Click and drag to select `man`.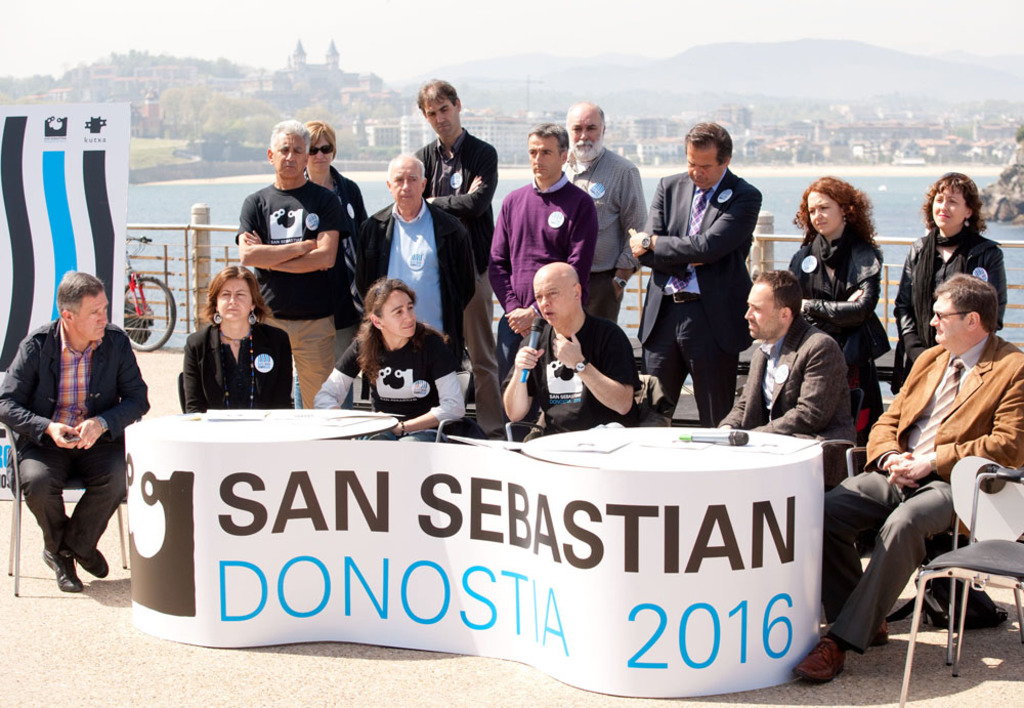
Selection: bbox(223, 112, 348, 394).
